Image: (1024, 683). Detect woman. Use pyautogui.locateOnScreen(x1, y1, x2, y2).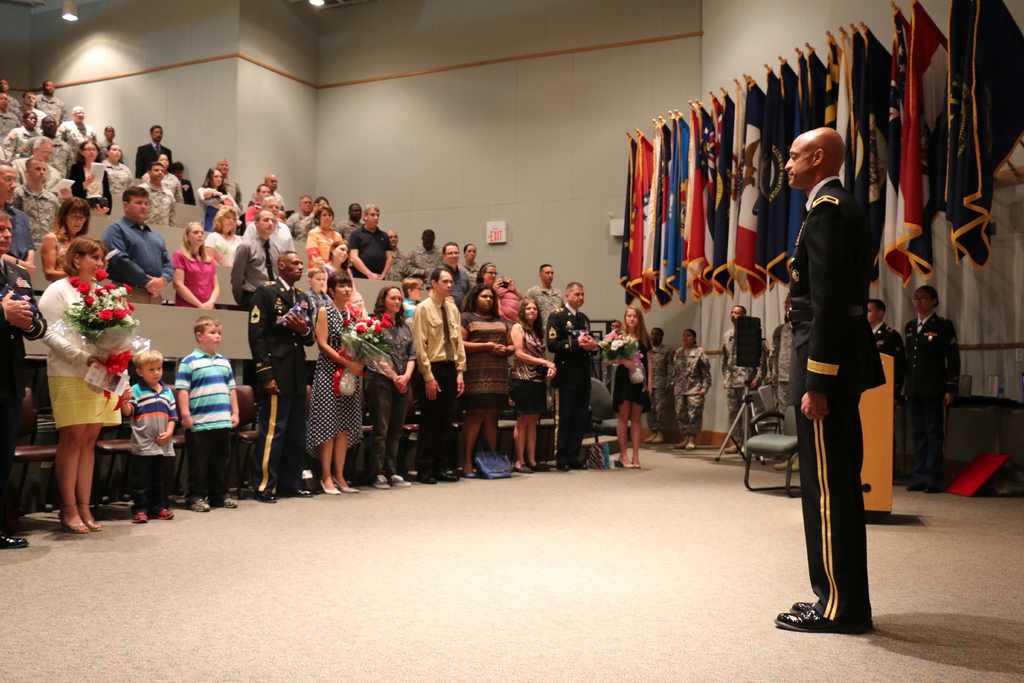
pyautogui.locateOnScreen(668, 329, 714, 445).
